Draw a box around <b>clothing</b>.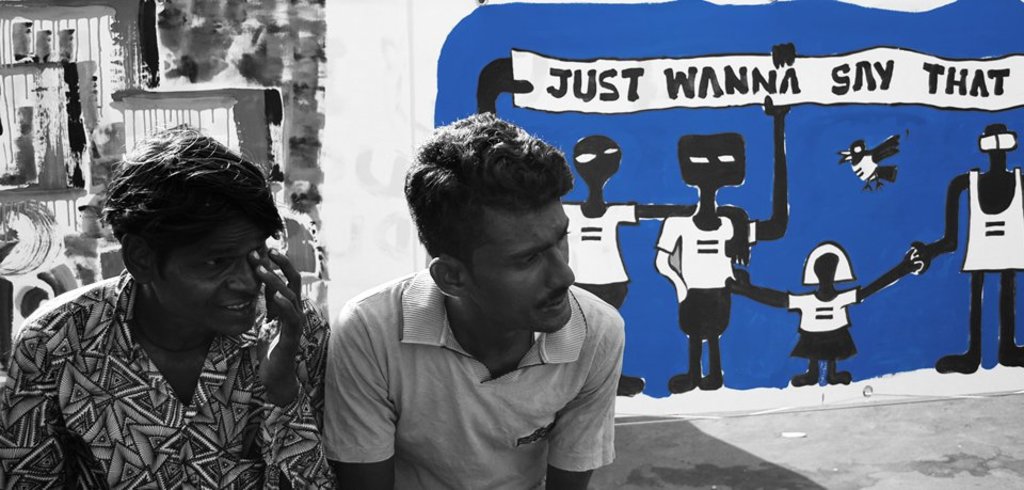
pyautogui.locateOnScreen(6, 270, 322, 489).
